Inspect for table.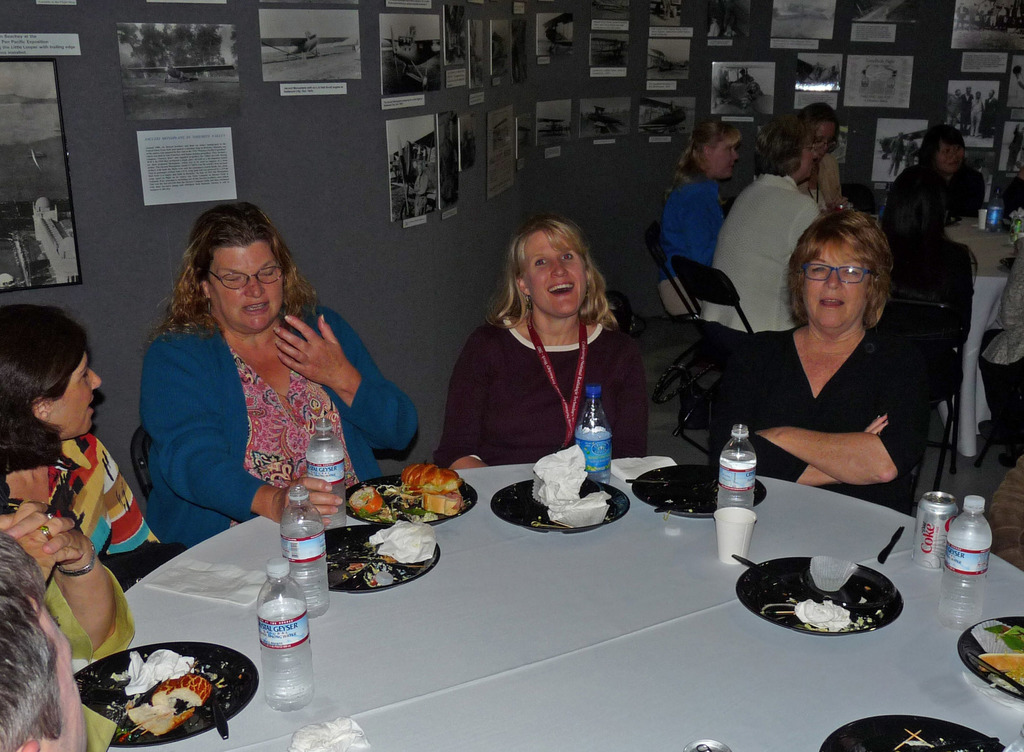
Inspection: 74:430:970:751.
